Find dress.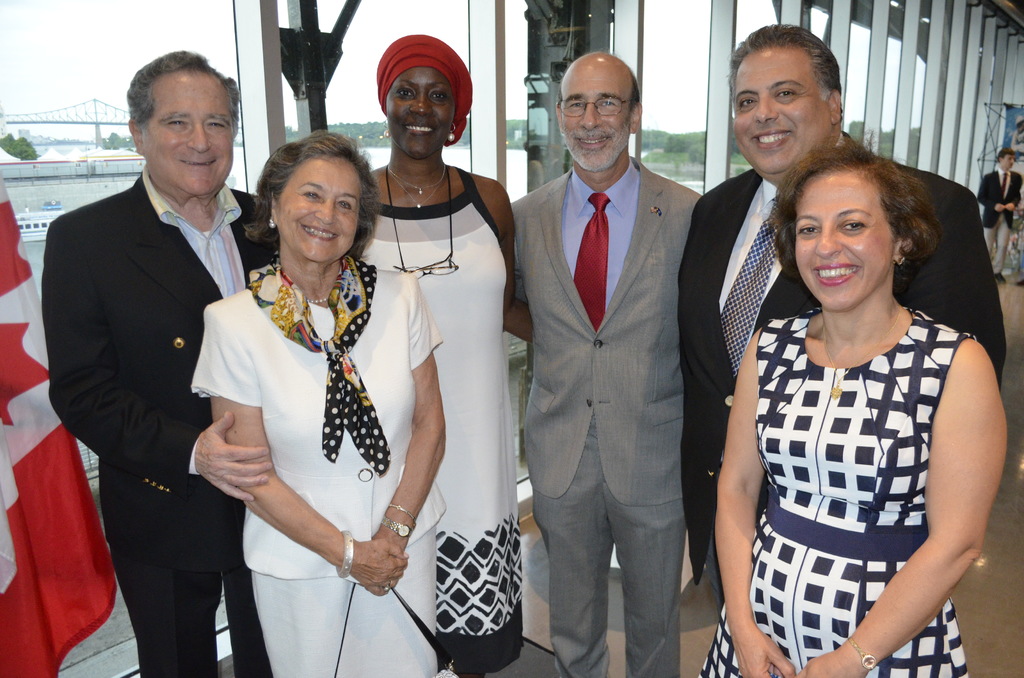
x1=698 y1=310 x2=973 y2=677.
